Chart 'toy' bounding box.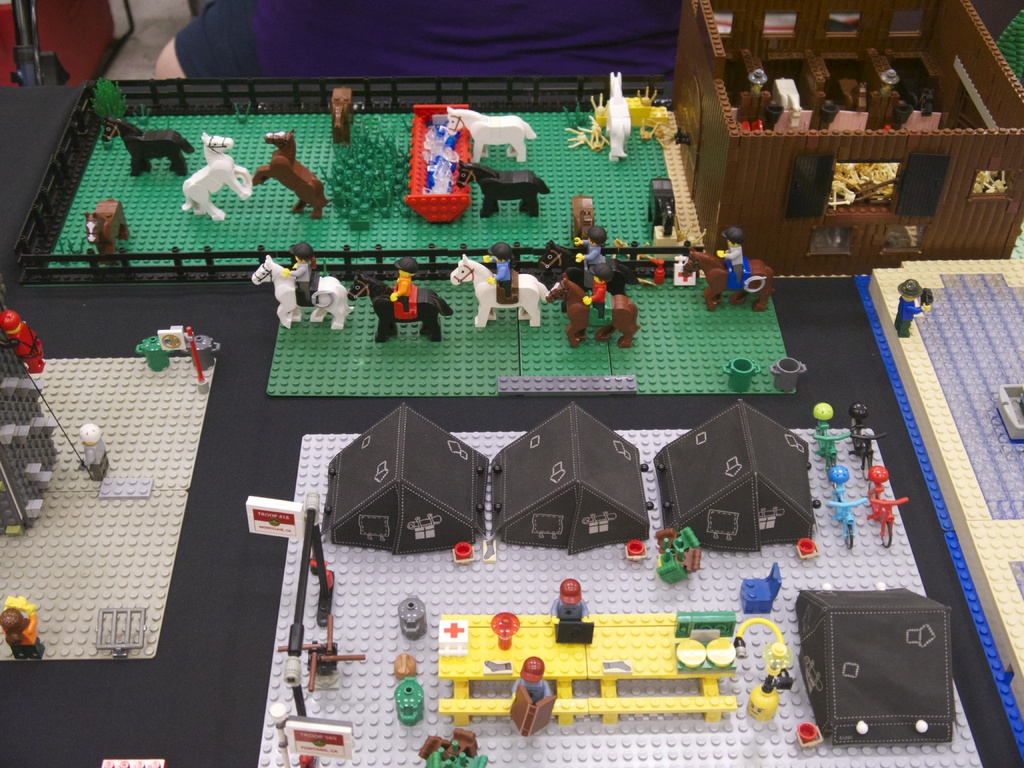
Charted: left=390, top=253, right=419, bottom=315.
